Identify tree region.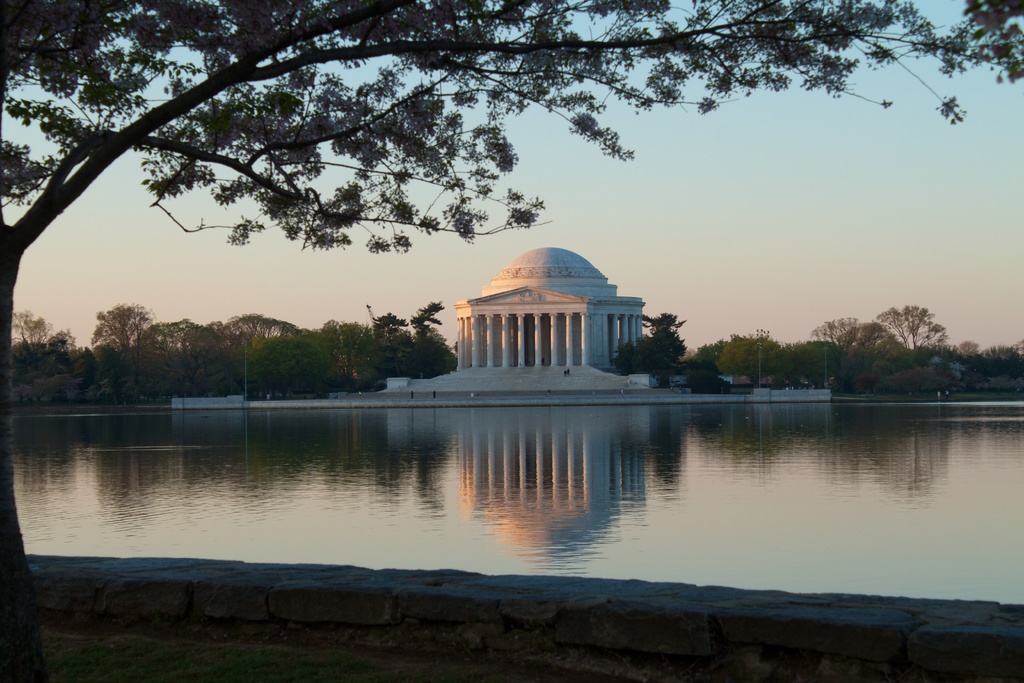
Region: (x1=843, y1=319, x2=910, y2=395).
